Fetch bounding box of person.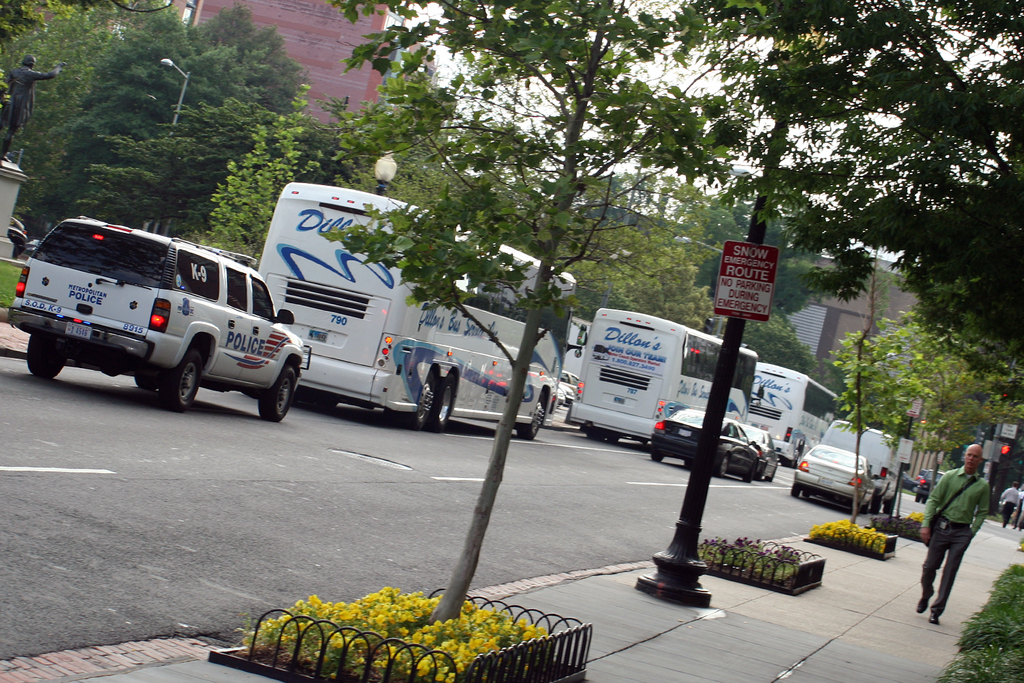
Bbox: 902 436 994 624.
